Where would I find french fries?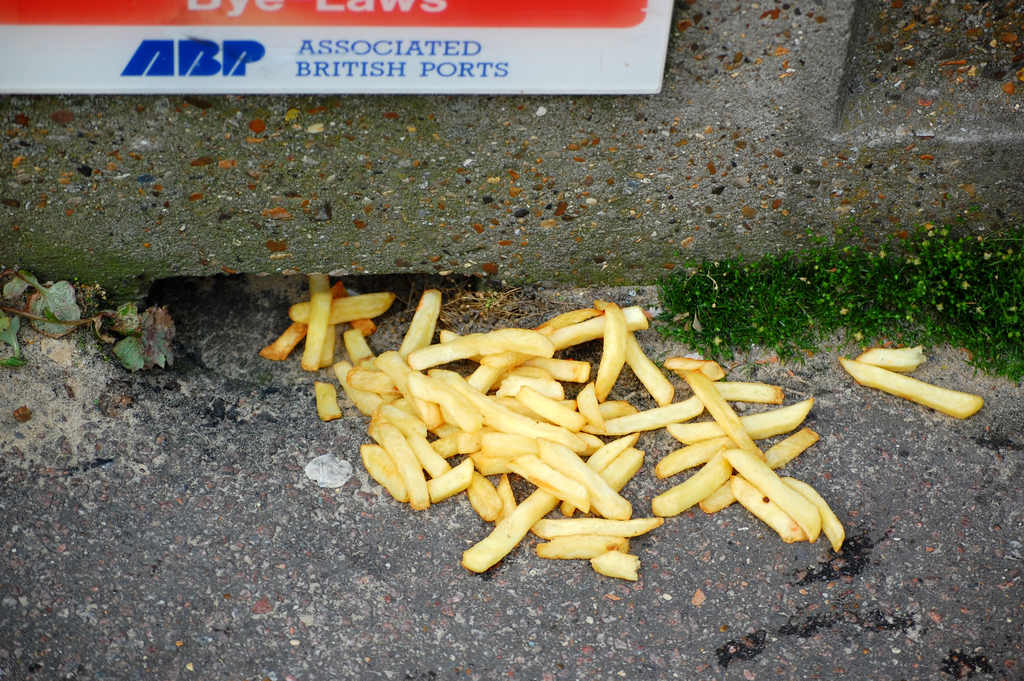
At l=348, t=365, r=403, b=401.
